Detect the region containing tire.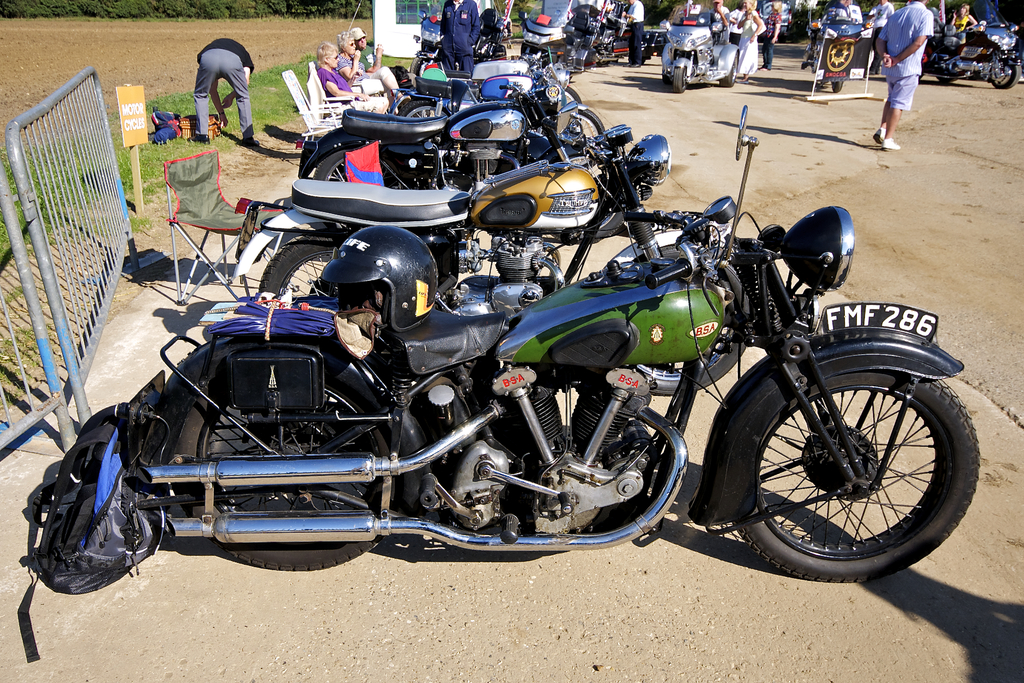
pyautogui.locateOnScreen(719, 55, 737, 86).
